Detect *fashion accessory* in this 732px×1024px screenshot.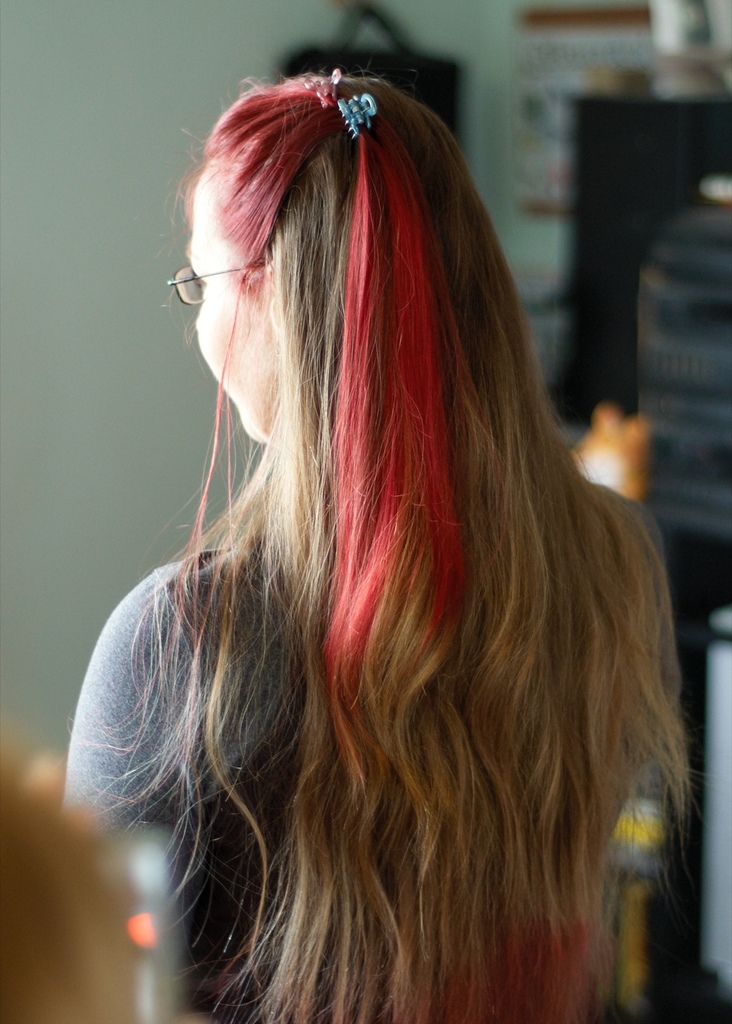
Detection: bbox(334, 85, 381, 140).
